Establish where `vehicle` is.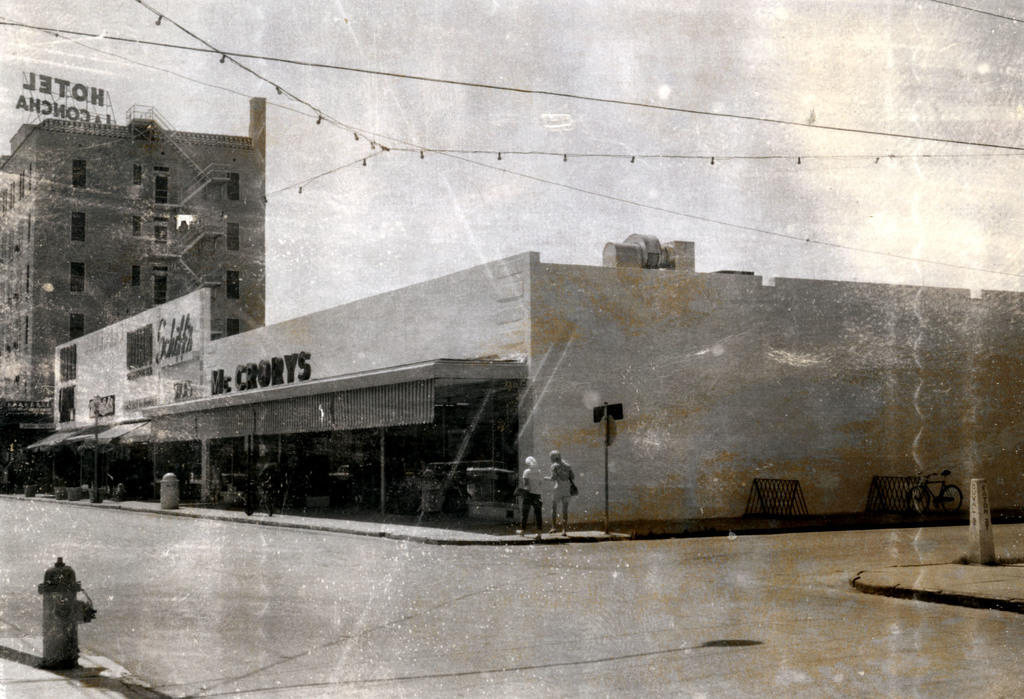
Established at [908,469,963,523].
